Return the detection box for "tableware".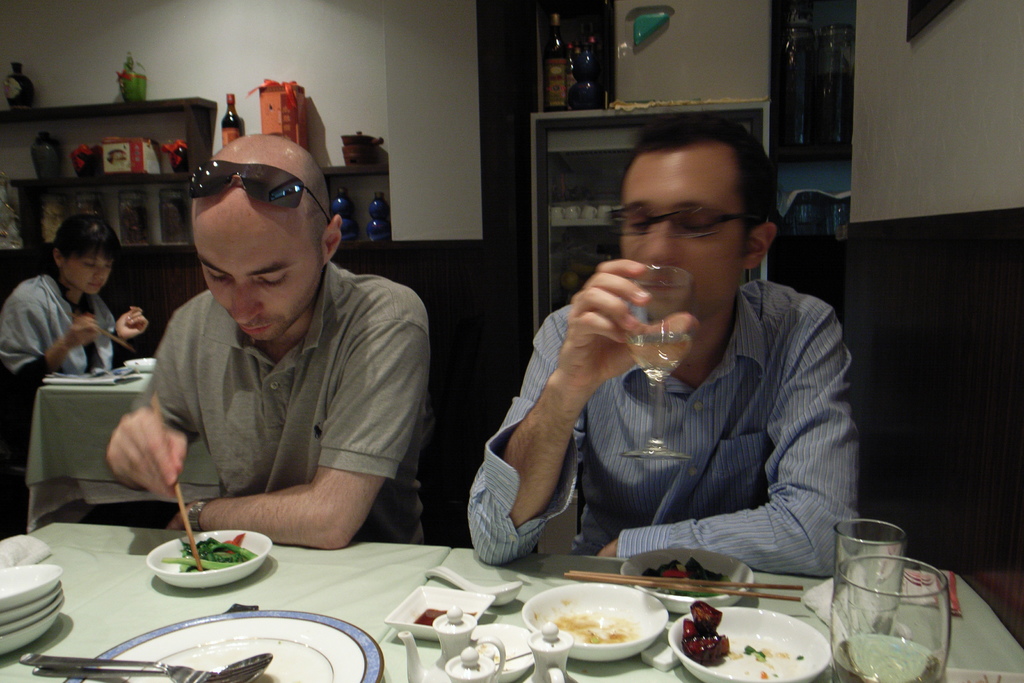
{"x1": 449, "y1": 650, "x2": 493, "y2": 682}.
